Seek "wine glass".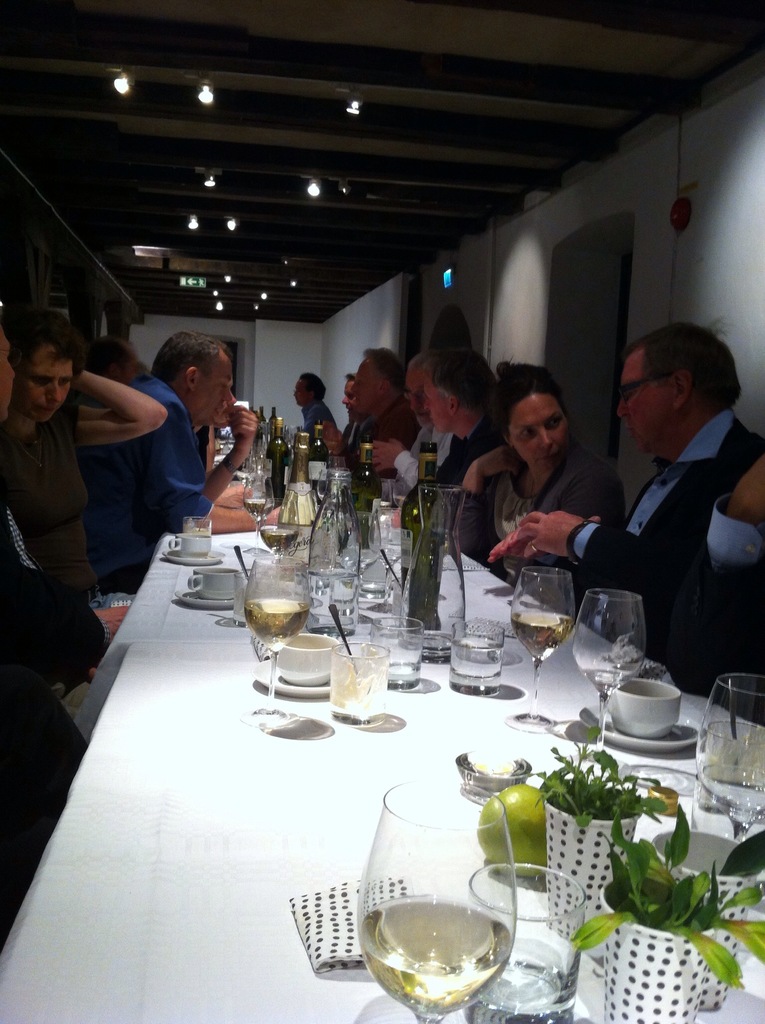
bbox=(260, 499, 298, 553).
